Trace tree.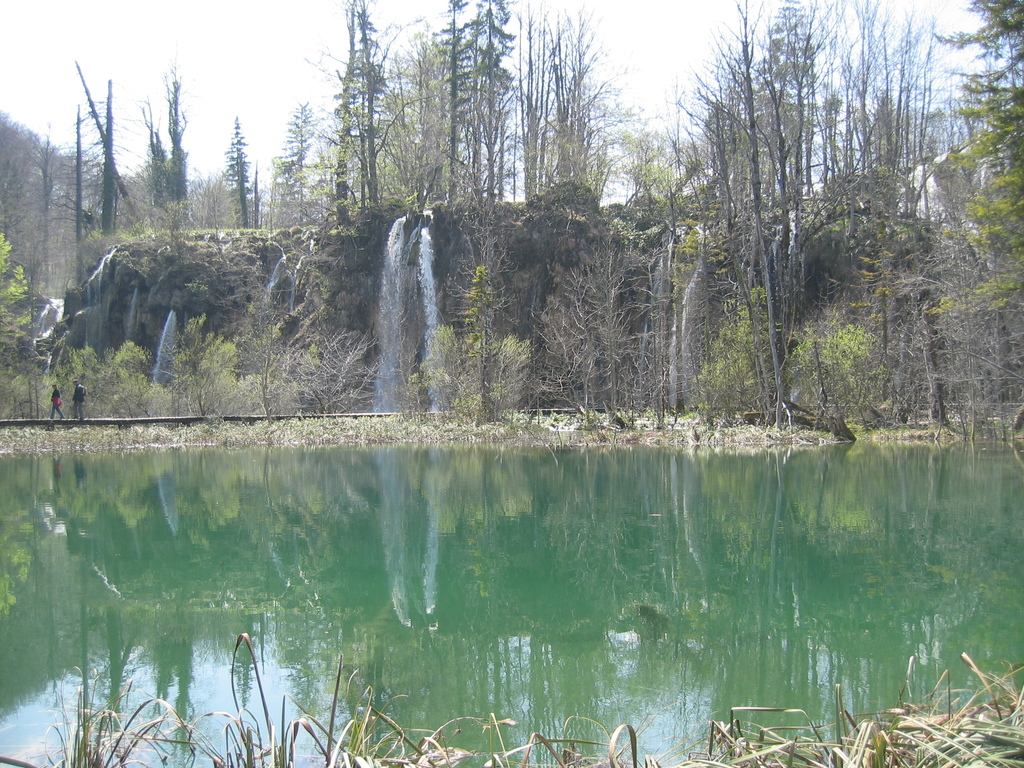
Traced to x1=267, y1=97, x2=321, y2=228.
